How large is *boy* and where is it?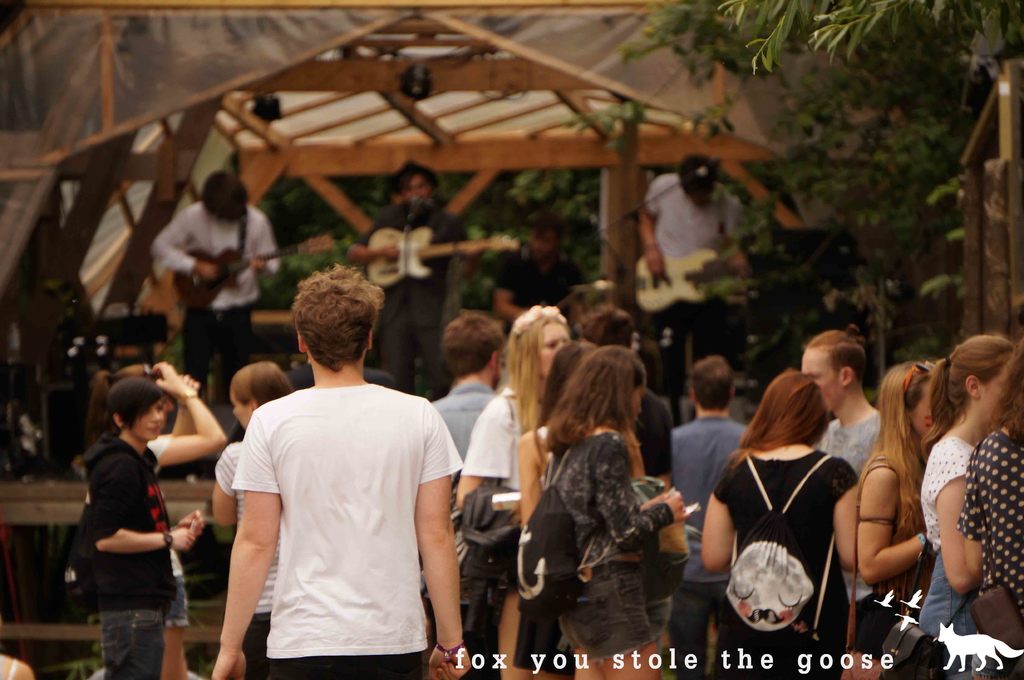
Bounding box: locate(202, 308, 470, 657).
